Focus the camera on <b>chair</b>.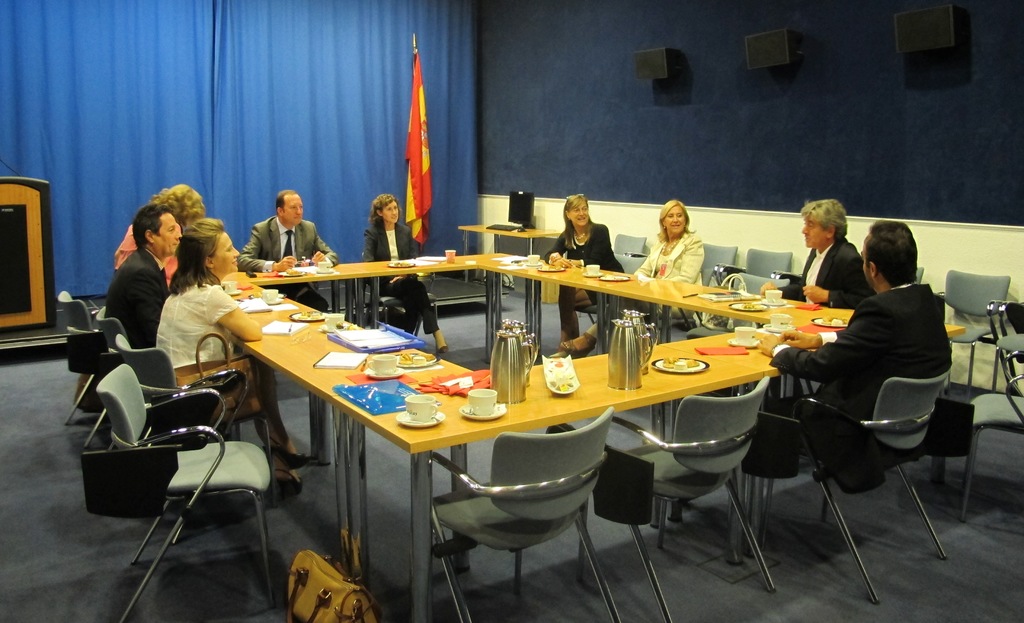
Focus region: region(747, 370, 942, 601).
